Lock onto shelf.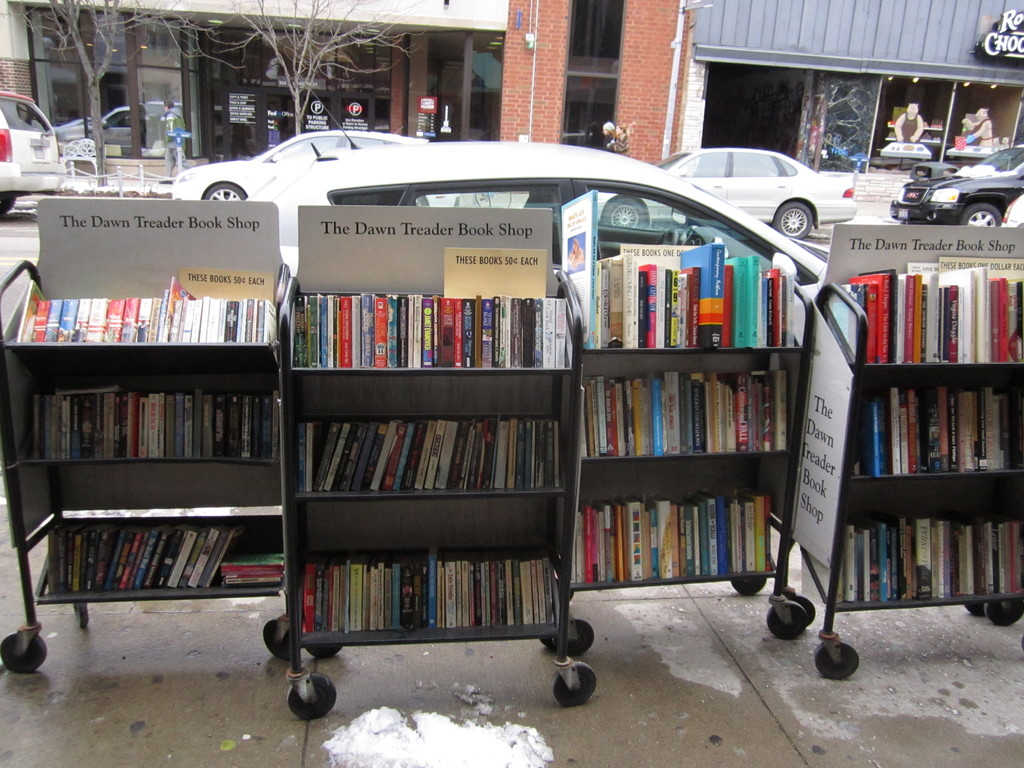
Locked: rect(50, 499, 273, 600).
